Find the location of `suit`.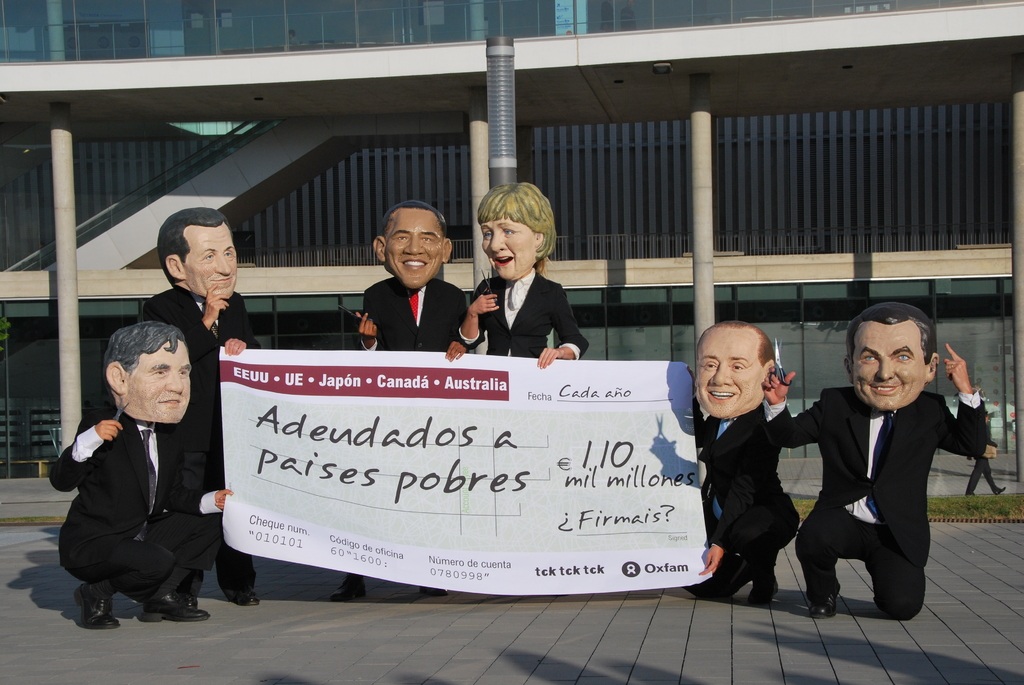
Location: detection(682, 393, 797, 599).
